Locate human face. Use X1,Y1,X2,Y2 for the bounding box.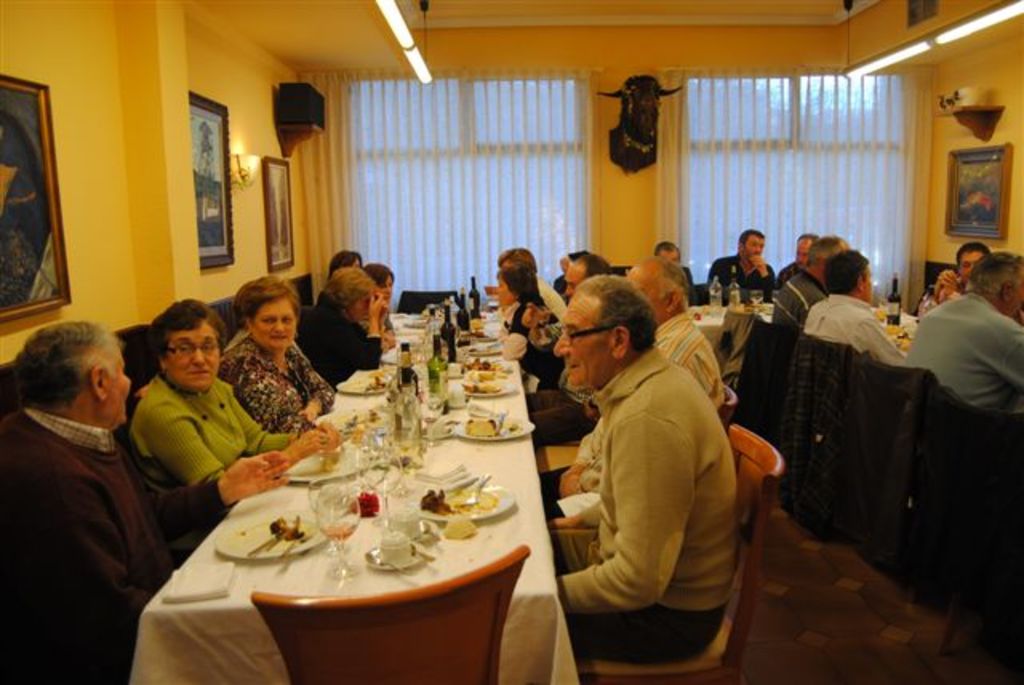
501,277,517,302.
